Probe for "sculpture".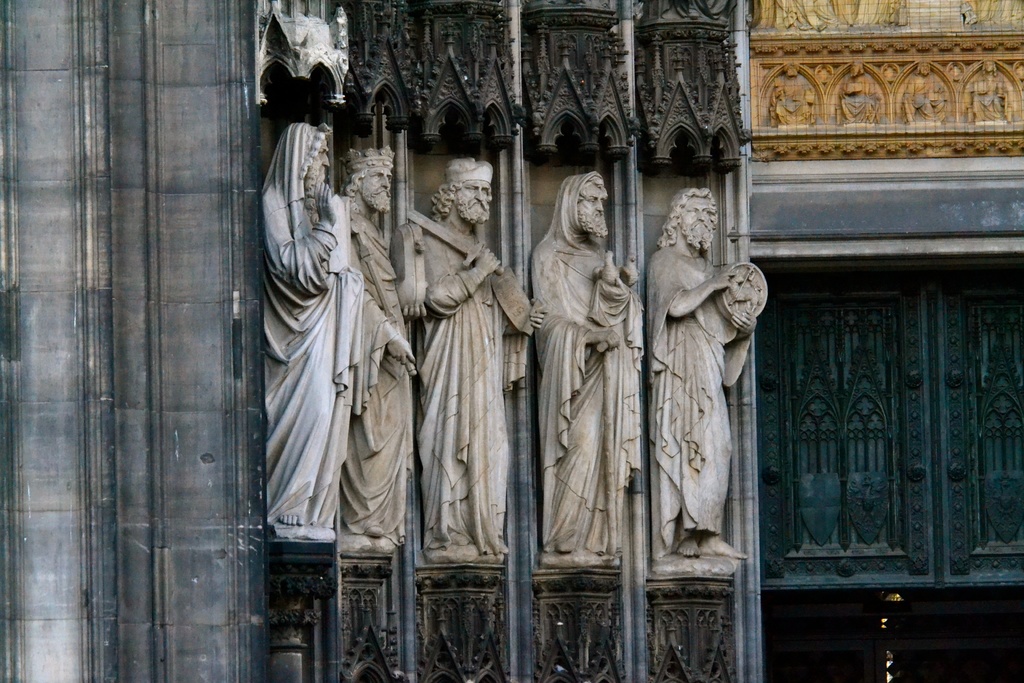
Probe result: 328/138/397/544.
